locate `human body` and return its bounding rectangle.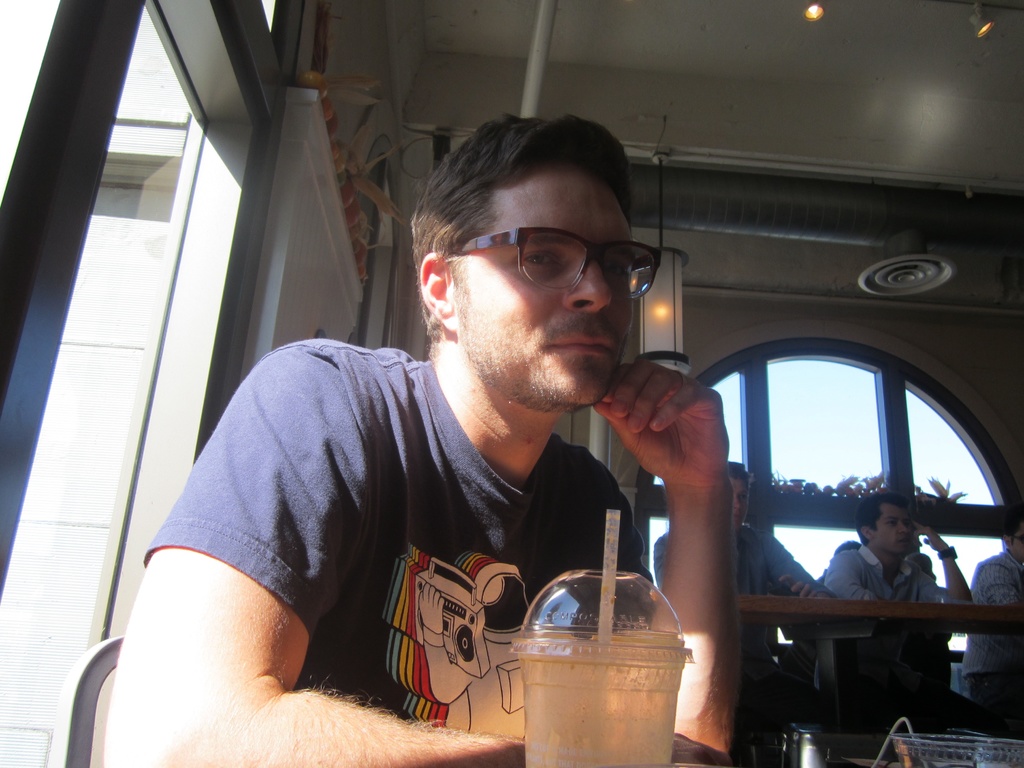
rect(813, 492, 974, 758).
